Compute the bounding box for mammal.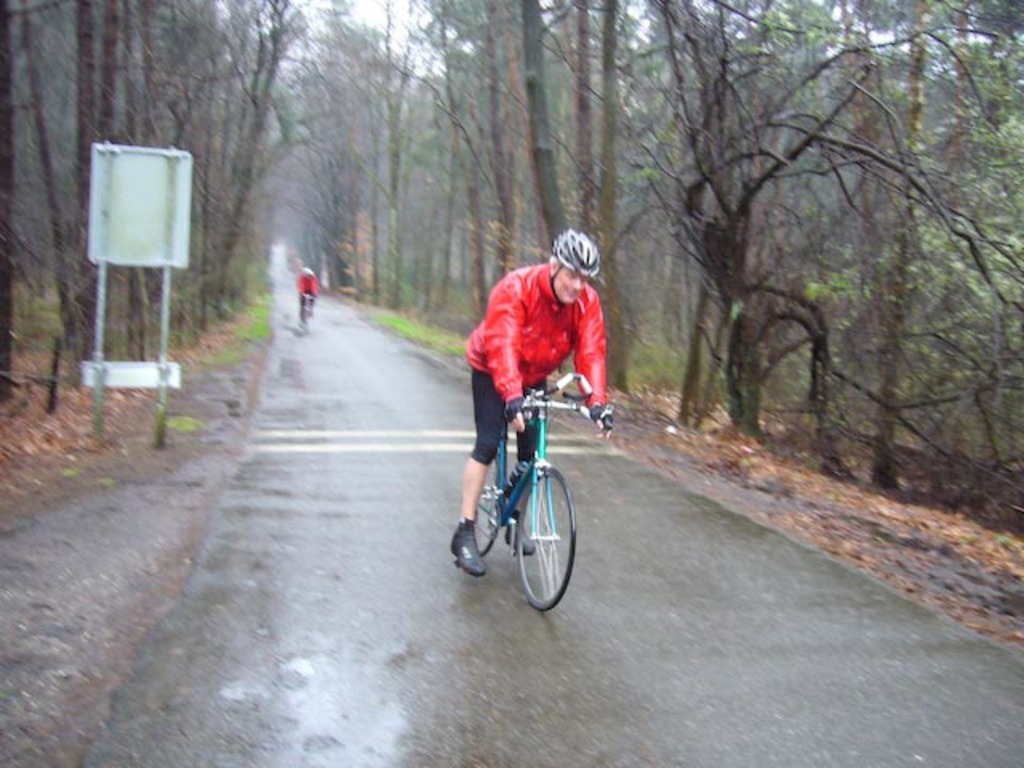
{"x1": 298, "y1": 267, "x2": 315, "y2": 315}.
